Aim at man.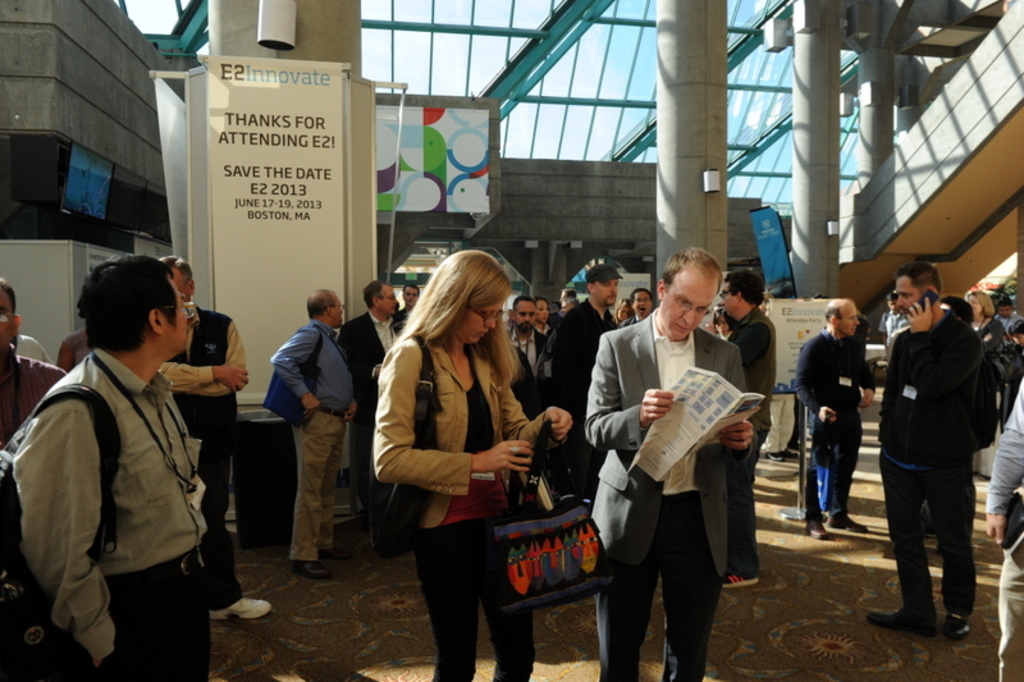
Aimed at detection(790, 294, 882, 551).
